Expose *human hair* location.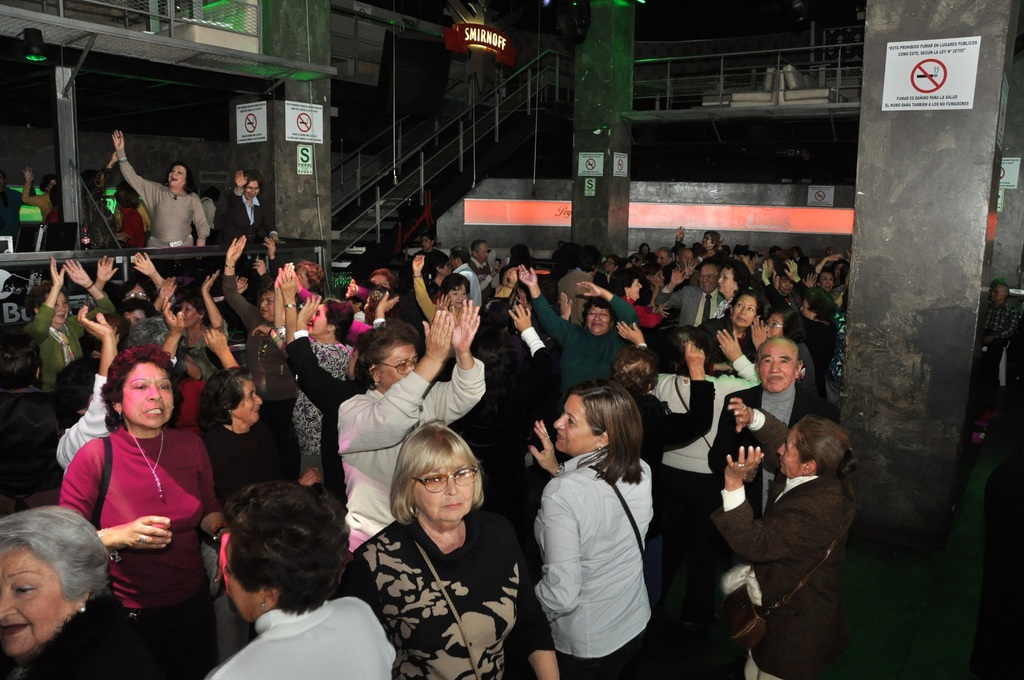
Exposed at {"x1": 449, "y1": 245, "x2": 471, "y2": 264}.
